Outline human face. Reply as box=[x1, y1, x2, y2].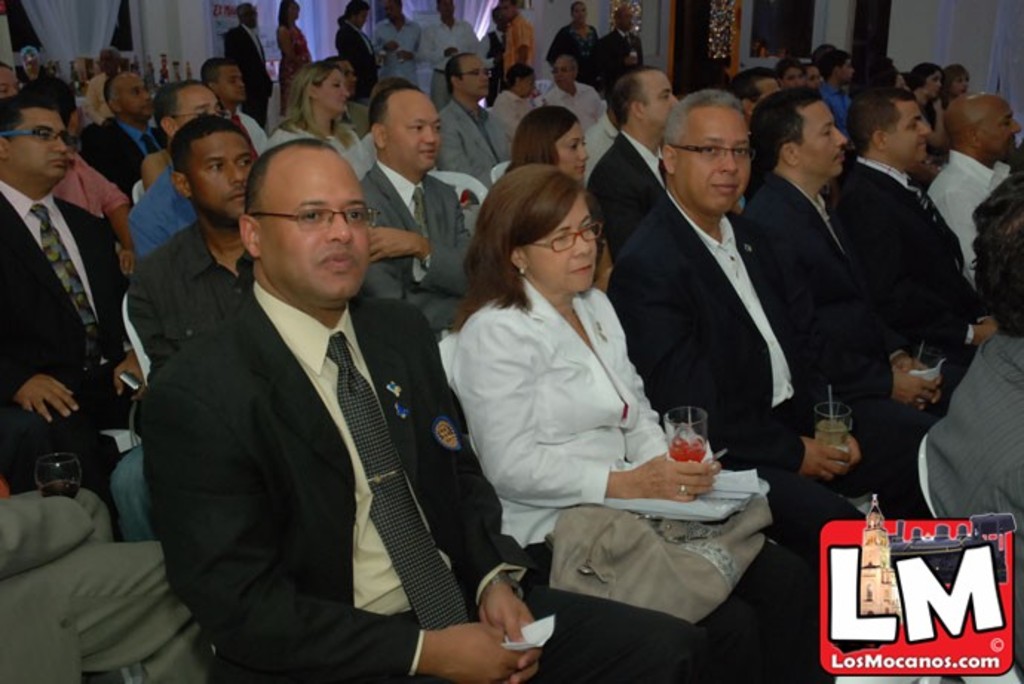
box=[384, 88, 444, 166].
